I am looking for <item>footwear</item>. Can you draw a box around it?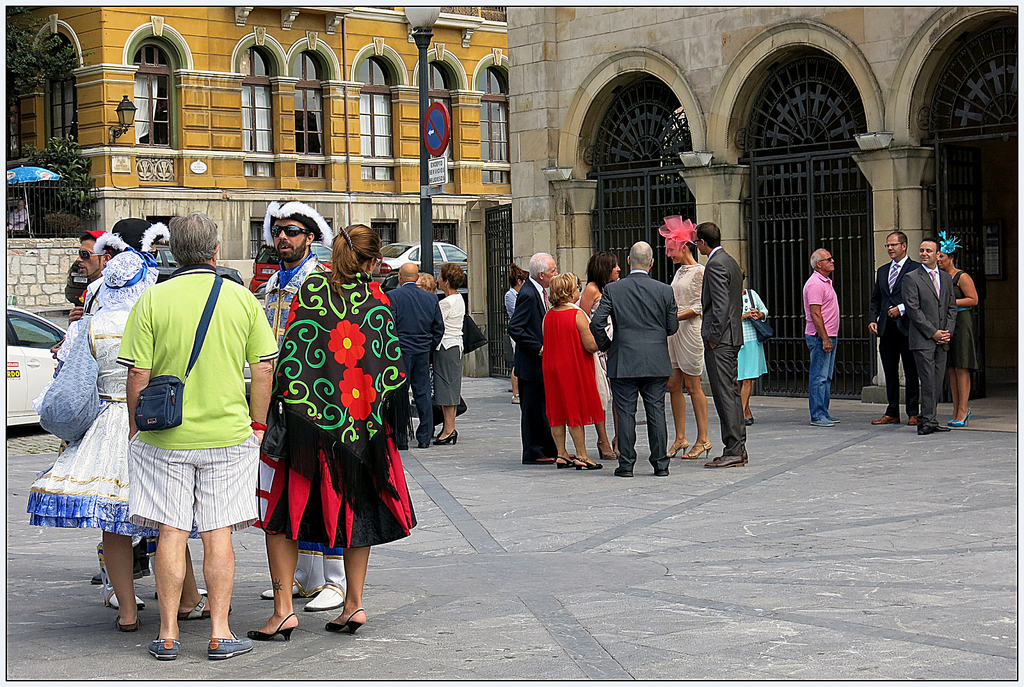
Sure, the bounding box is {"x1": 94, "y1": 540, "x2": 143, "y2": 610}.
